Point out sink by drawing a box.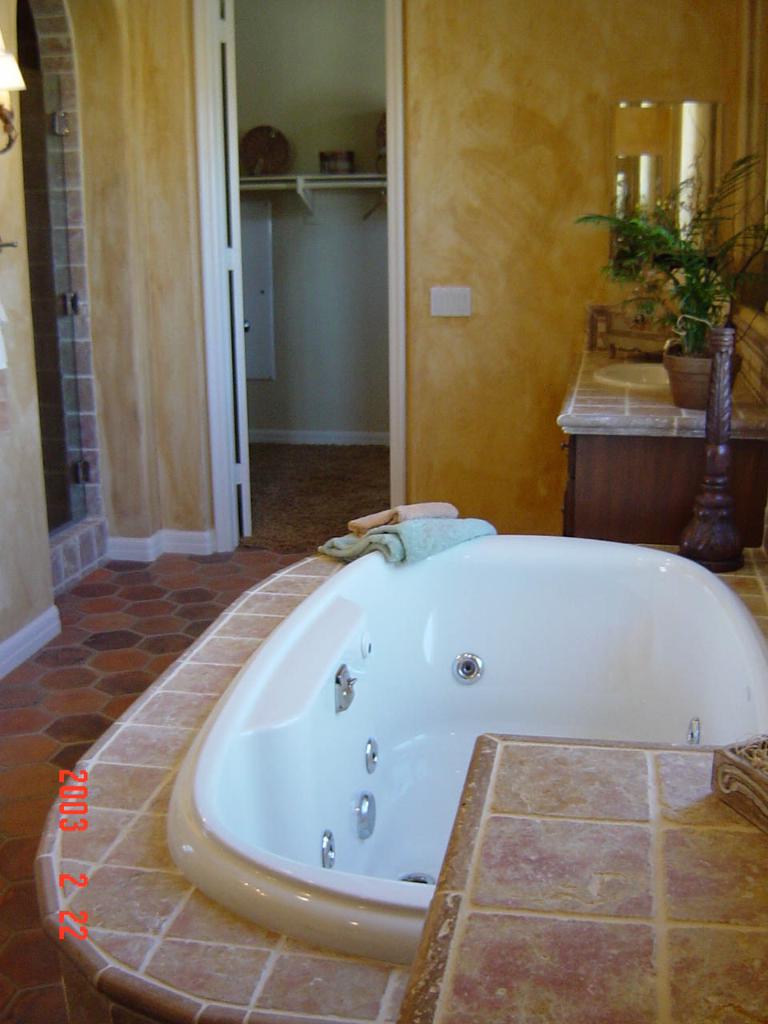
l=591, t=310, r=718, b=393.
